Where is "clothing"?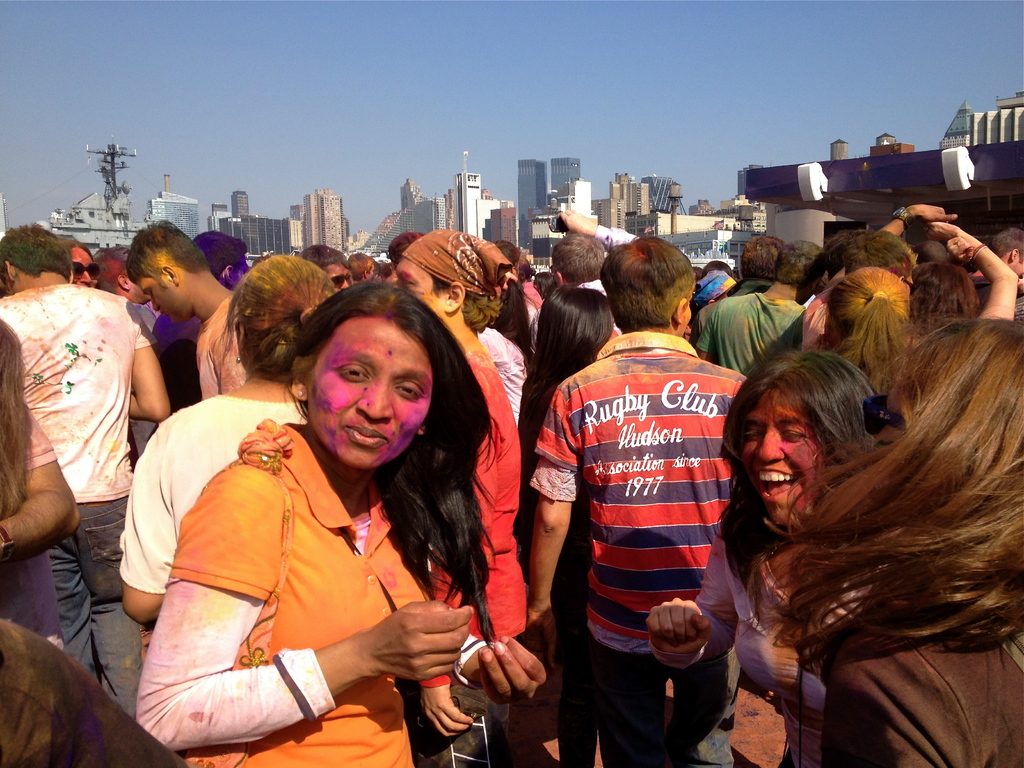
detection(150, 429, 465, 767).
